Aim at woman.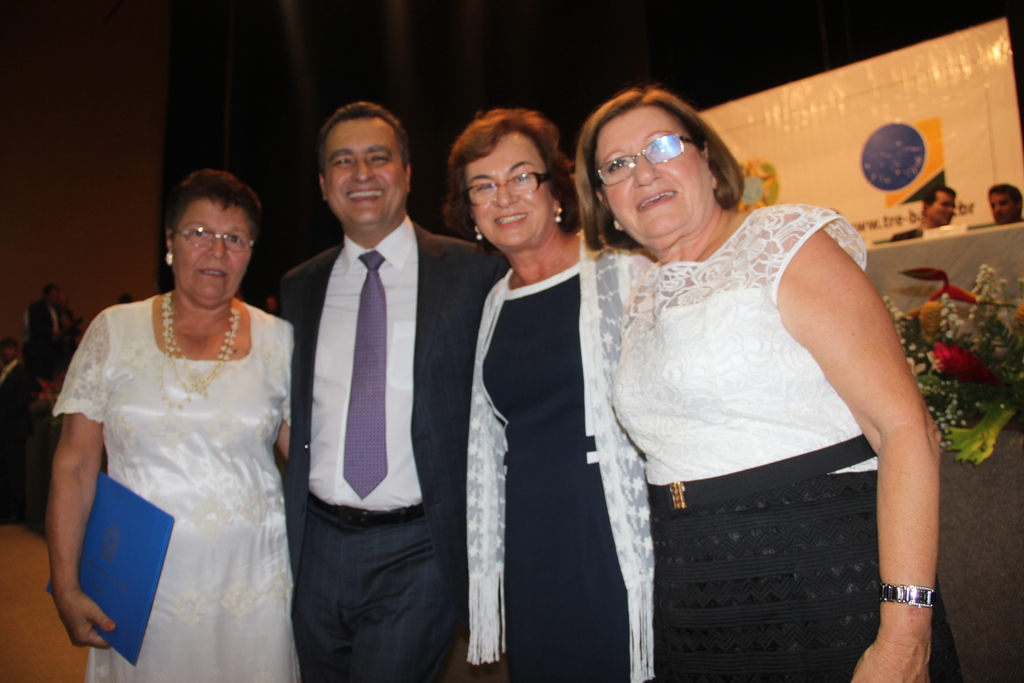
Aimed at bbox(568, 79, 952, 682).
